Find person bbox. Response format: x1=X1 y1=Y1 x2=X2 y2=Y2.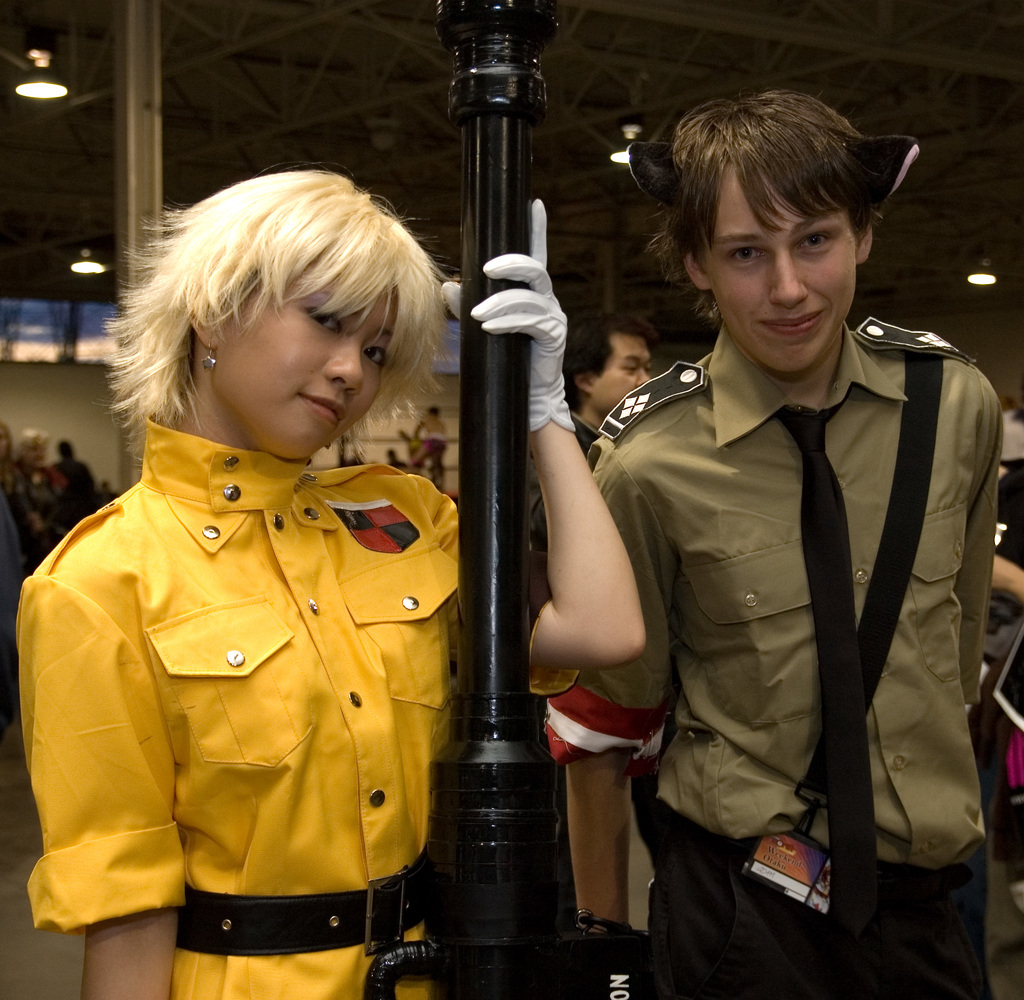
x1=0 y1=409 x2=21 y2=774.
